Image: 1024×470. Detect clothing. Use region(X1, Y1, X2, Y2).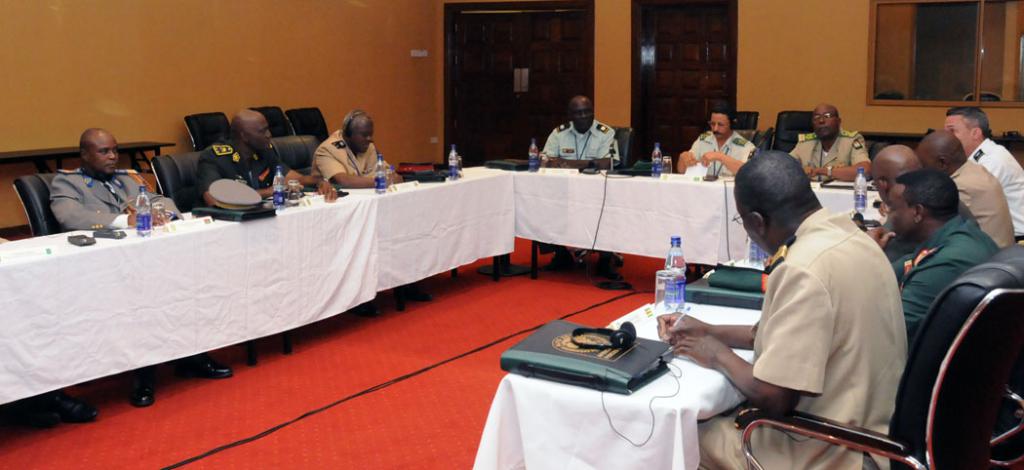
region(543, 118, 624, 269).
